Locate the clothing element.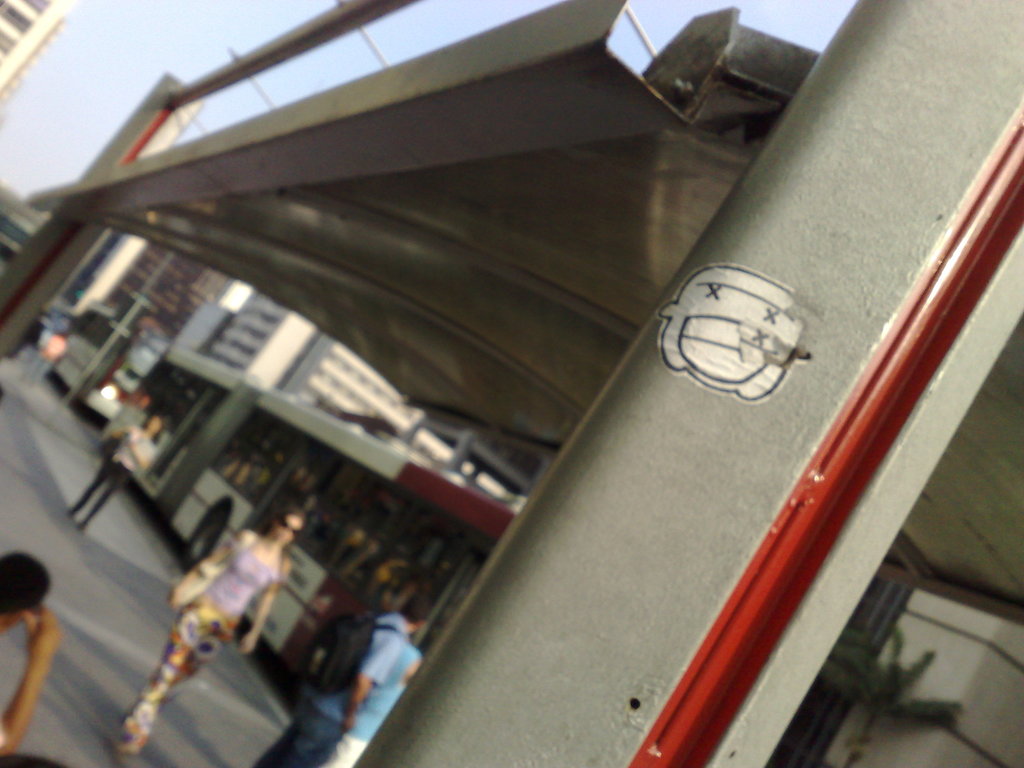
Element bbox: BBox(252, 614, 406, 767).
